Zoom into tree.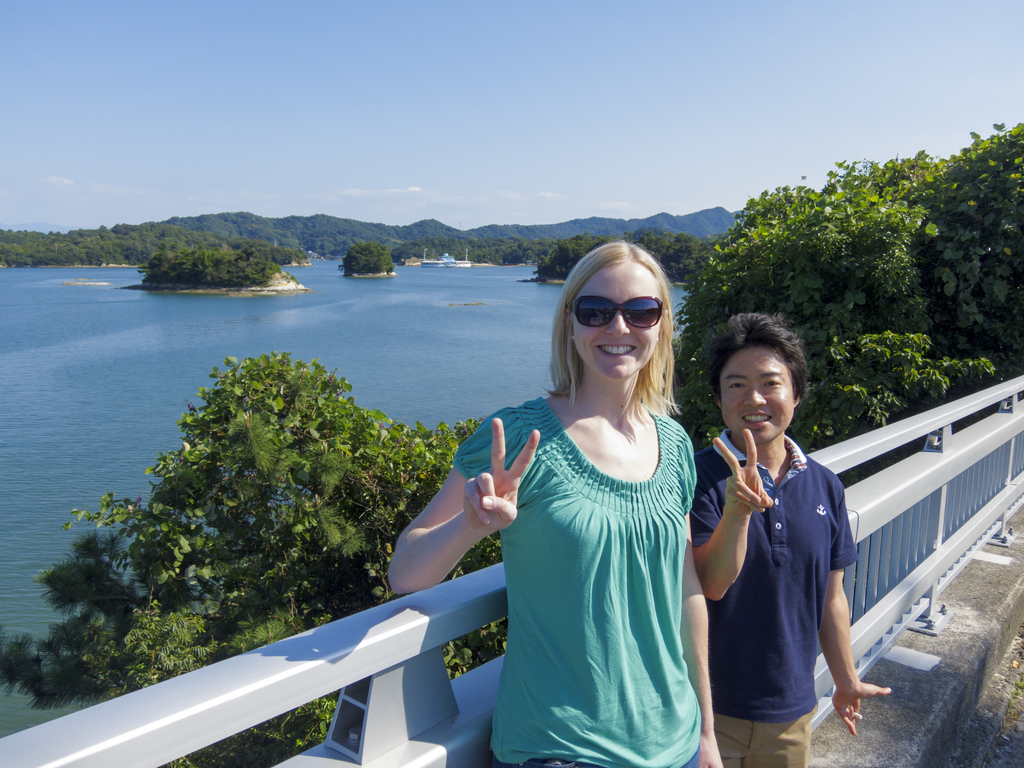
Zoom target: pyautogui.locateOnScreen(905, 105, 1023, 371).
